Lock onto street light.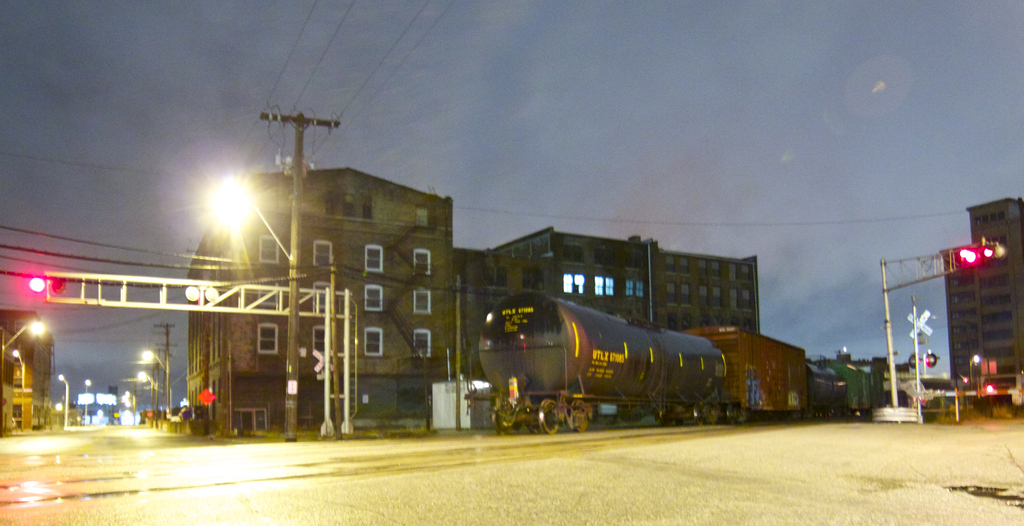
Locked: x1=134, y1=370, x2=154, y2=422.
